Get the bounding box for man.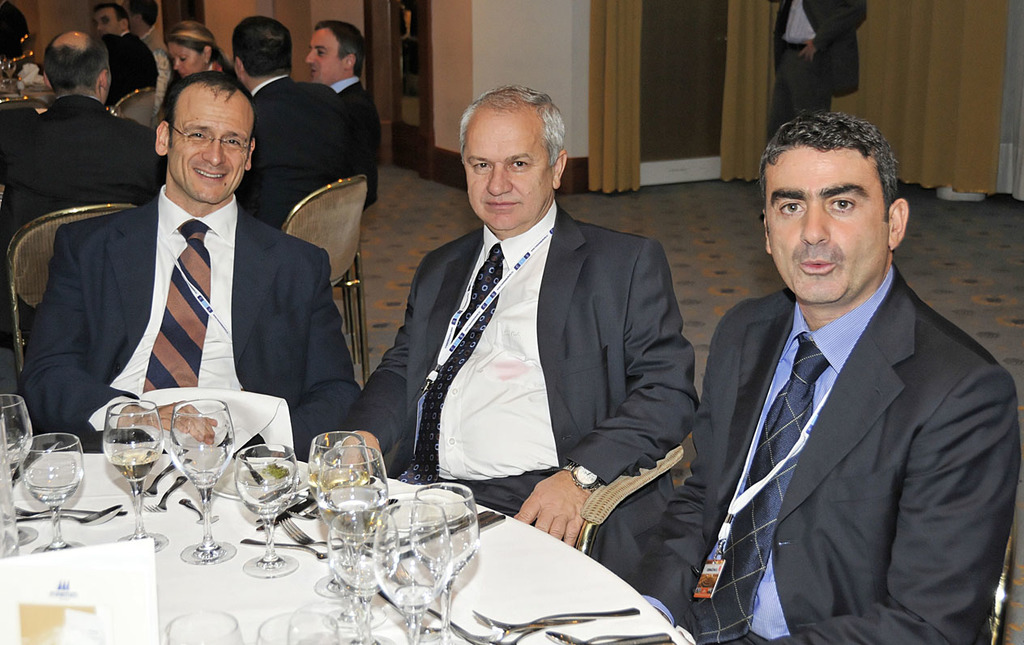
[left=681, top=122, right=1005, bottom=644].
